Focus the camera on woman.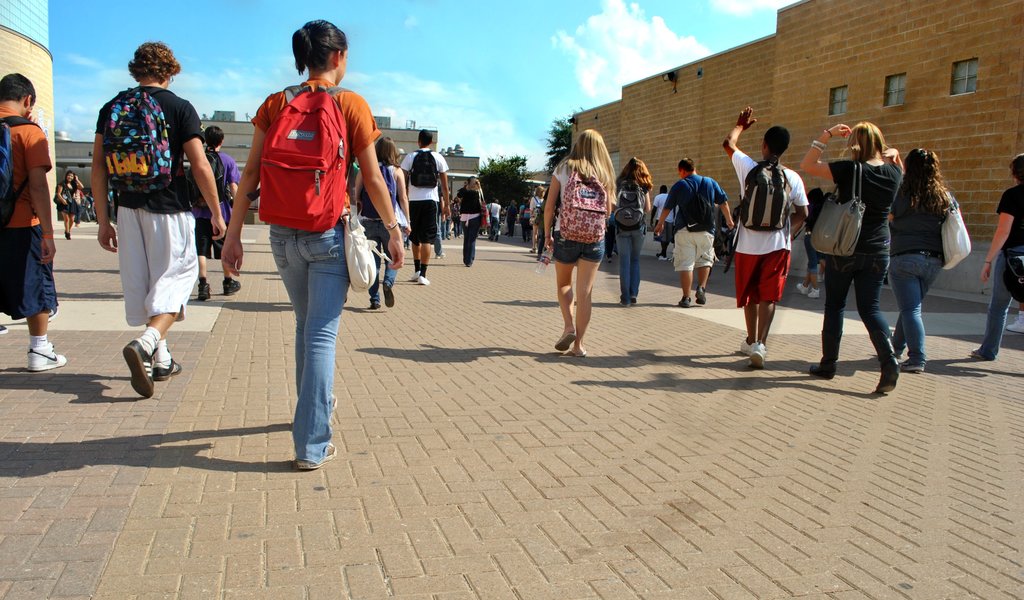
Focus region: 354/133/414/311.
